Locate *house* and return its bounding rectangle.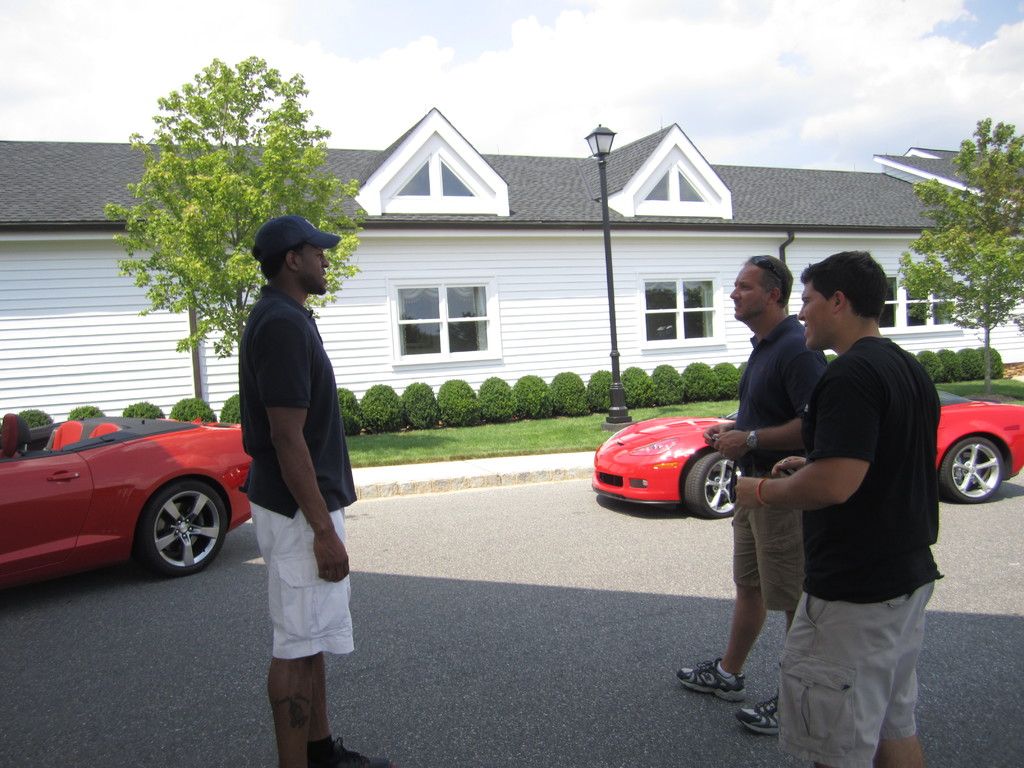
0/103/1023/428.
